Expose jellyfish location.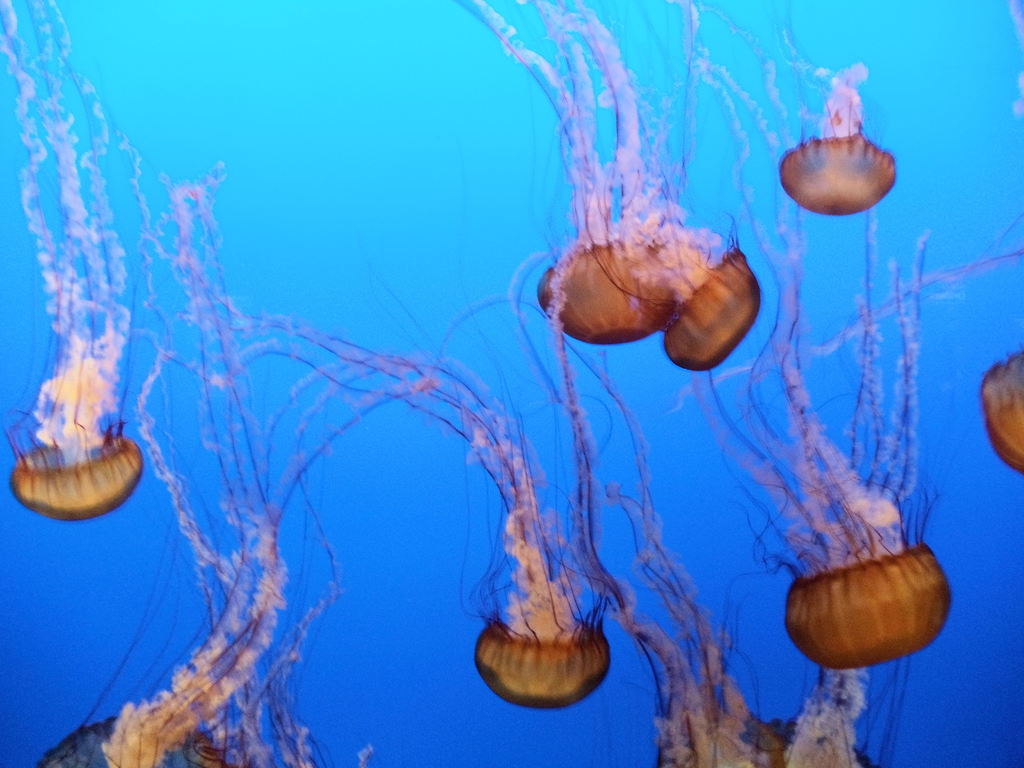
Exposed at (x1=680, y1=98, x2=952, y2=673).
